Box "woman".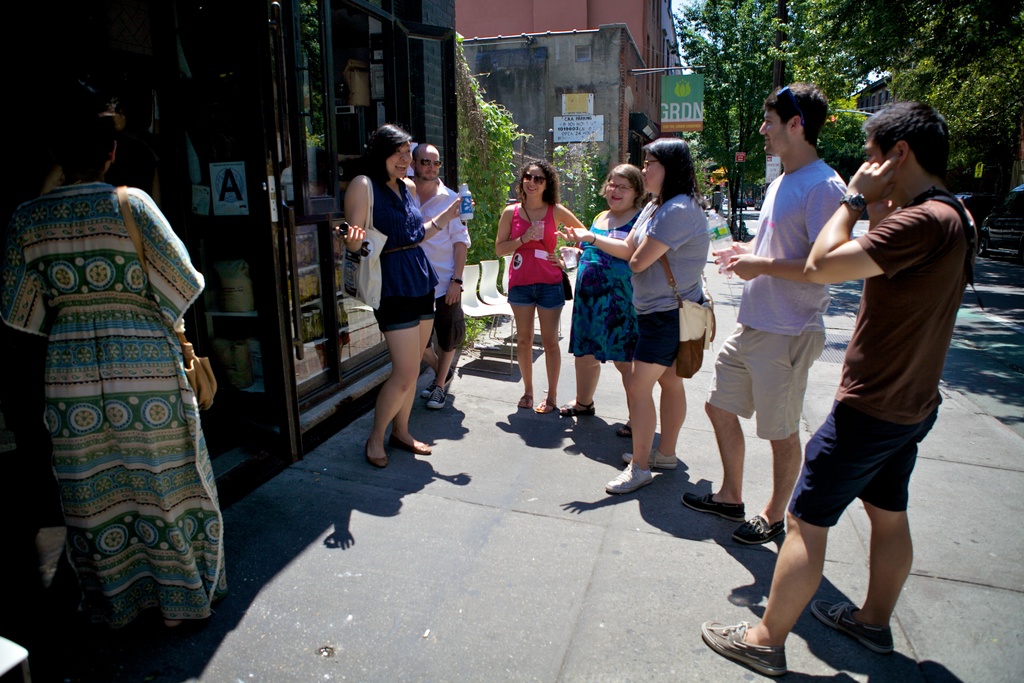
(347, 141, 458, 476).
